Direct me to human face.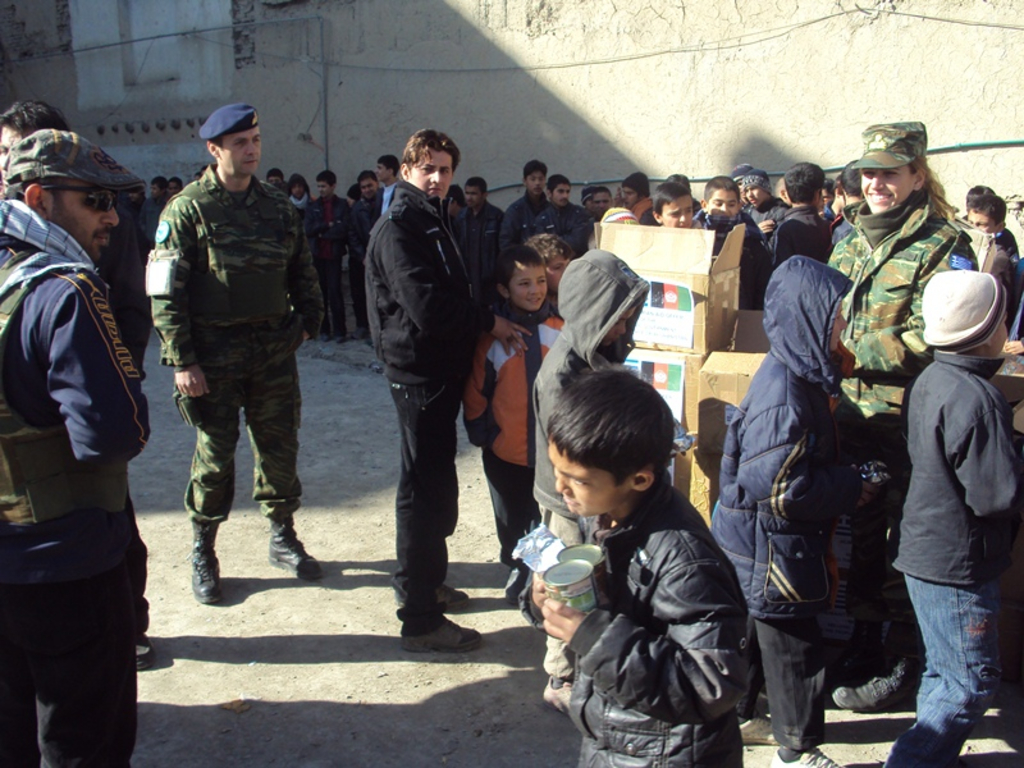
Direction: 266 173 283 195.
